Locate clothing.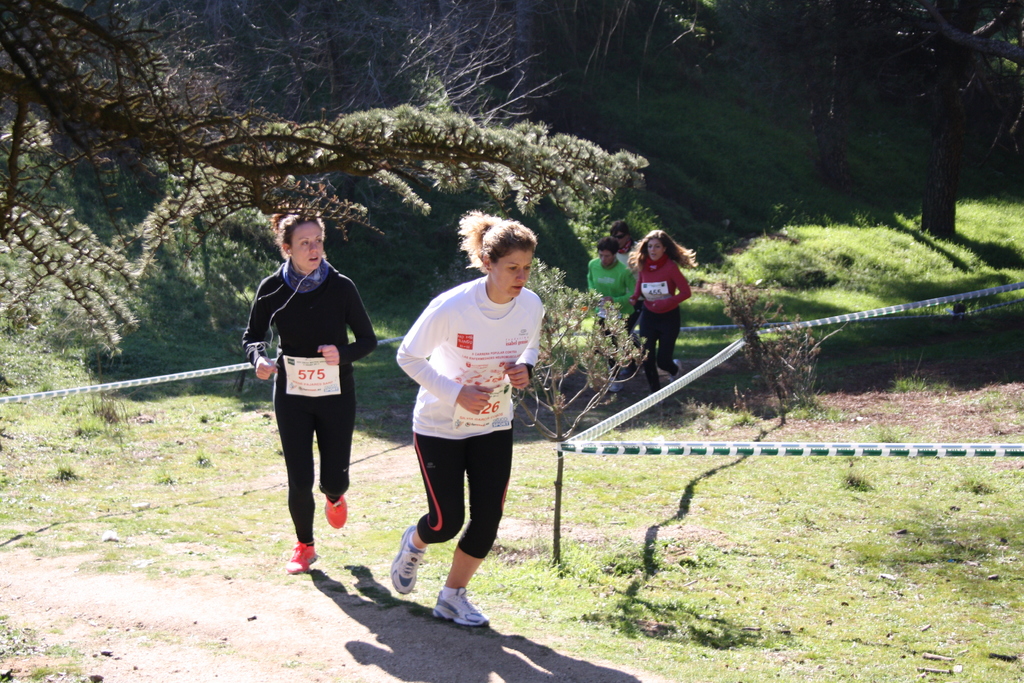
Bounding box: box(589, 263, 634, 385).
